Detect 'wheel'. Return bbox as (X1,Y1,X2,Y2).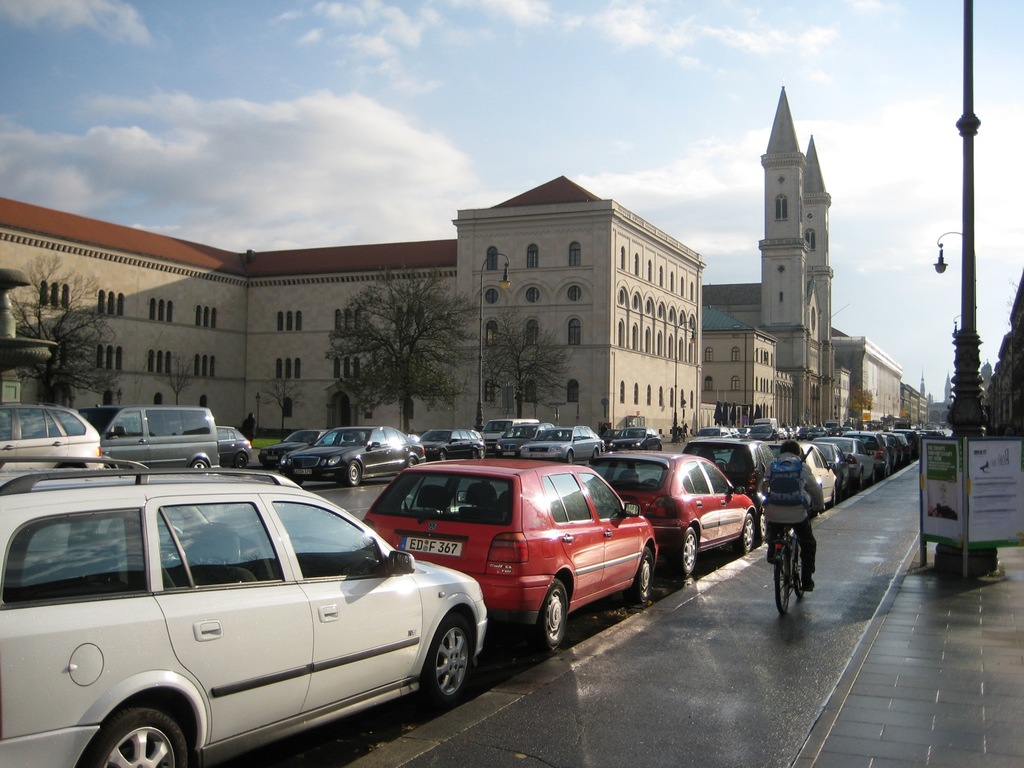
(860,471,865,494).
